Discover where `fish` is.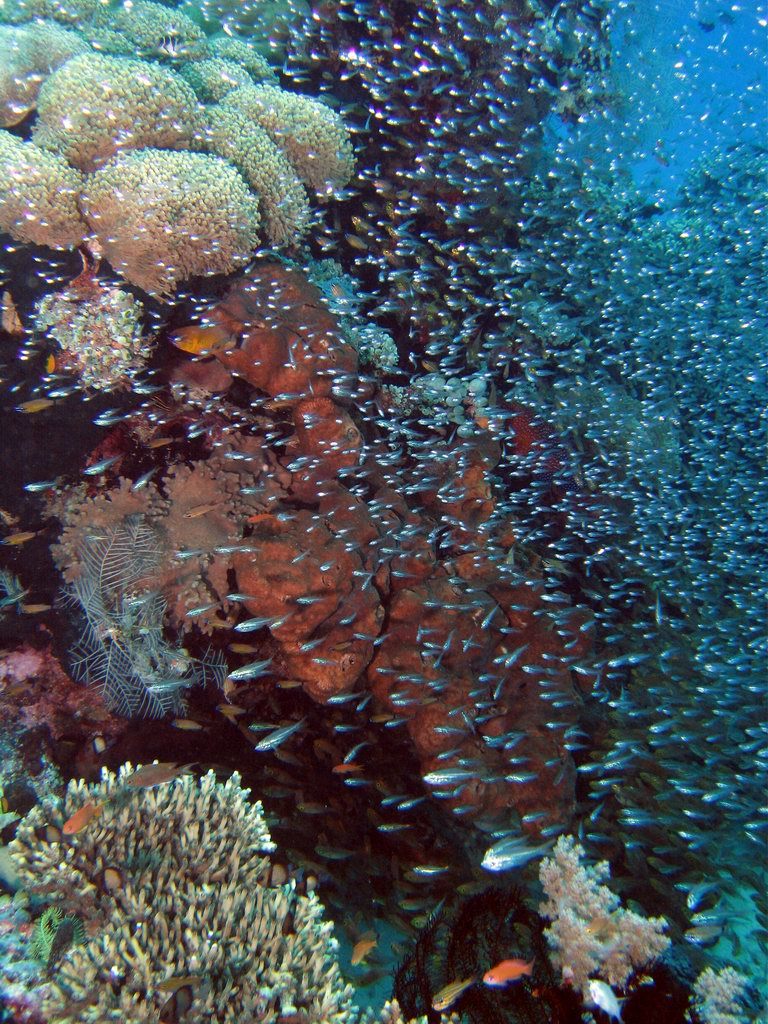
Discovered at 321,693,366,714.
